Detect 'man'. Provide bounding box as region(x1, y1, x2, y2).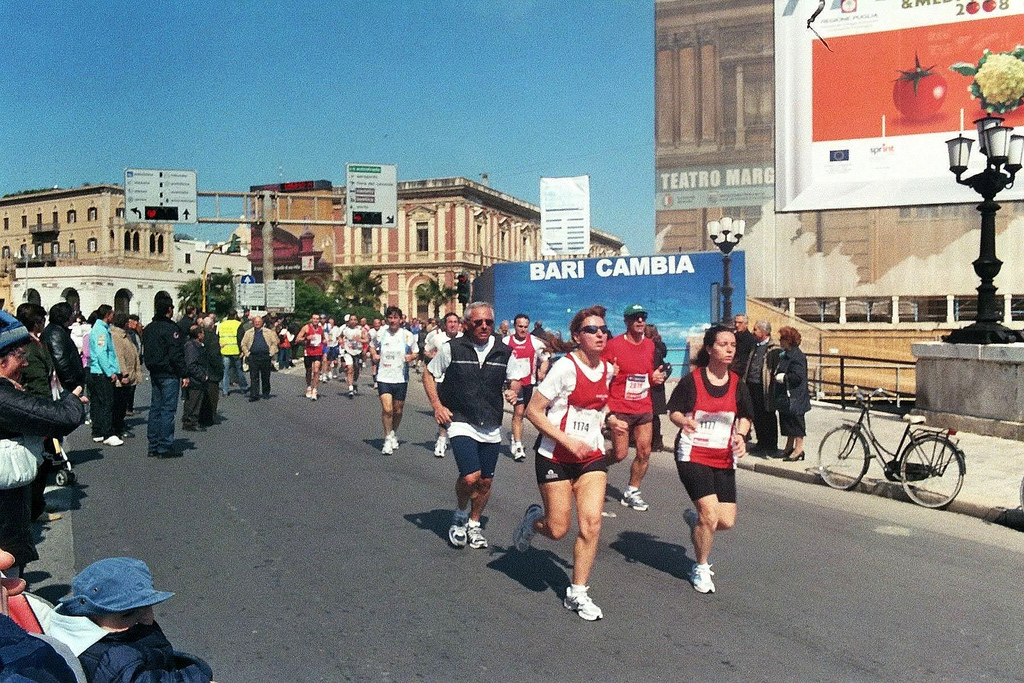
region(371, 315, 382, 380).
